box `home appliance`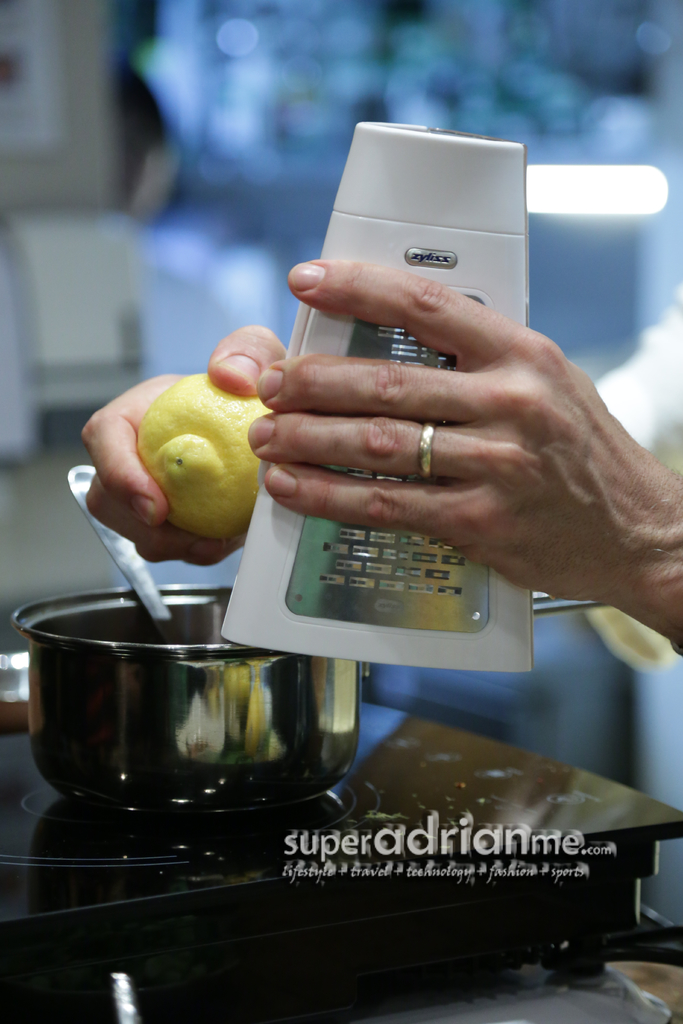
bbox(0, 607, 682, 1021)
